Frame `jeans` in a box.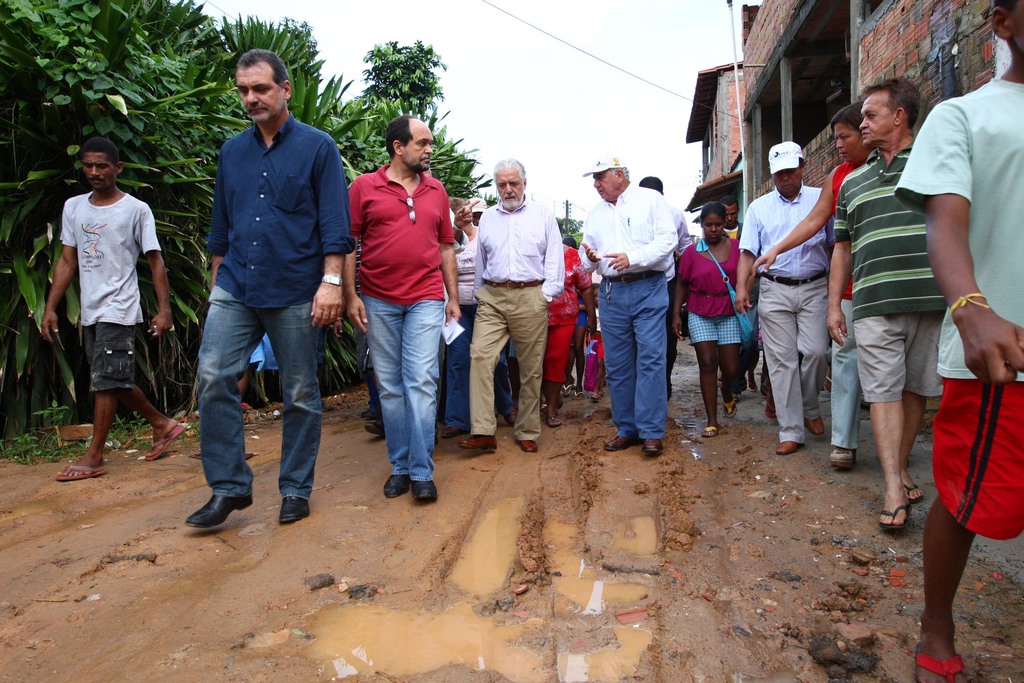
locate(600, 273, 664, 437).
